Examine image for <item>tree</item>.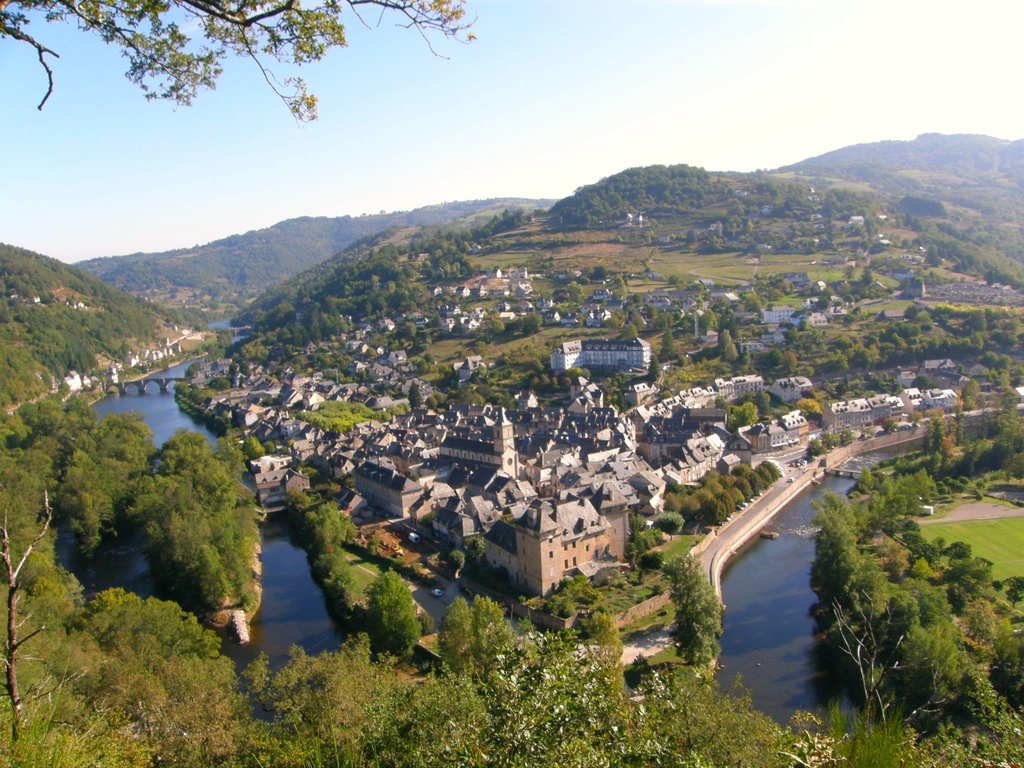
Examination result: bbox=[654, 324, 684, 367].
